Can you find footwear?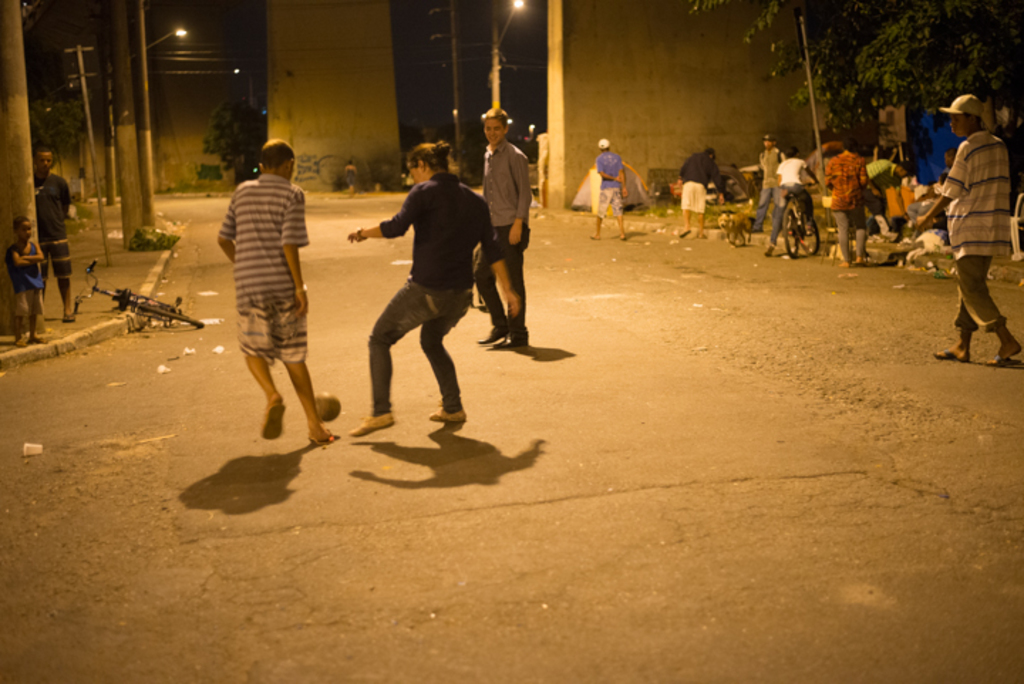
Yes, bounding box: (58, 307, 74, 323).
